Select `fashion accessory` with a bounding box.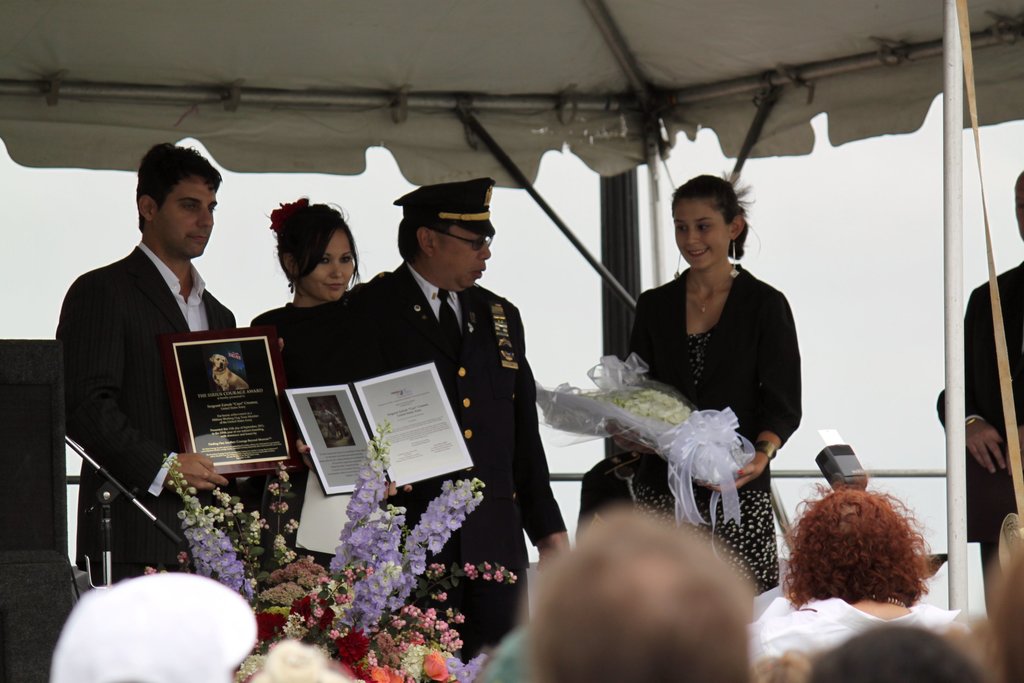
<bbox>270, 198, 311, 232</bbox>.
